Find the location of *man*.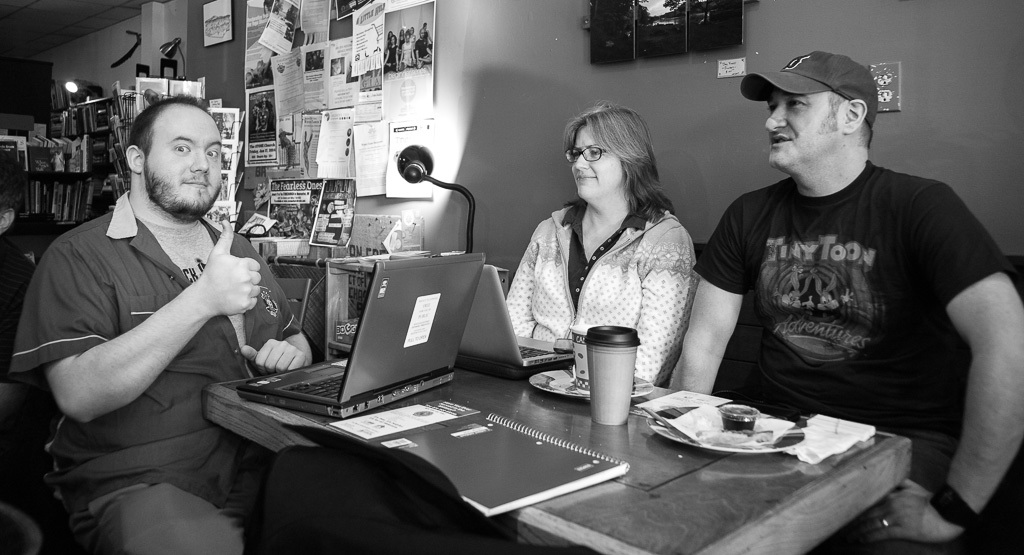
Location: bbox=[9, 95, 323, 554].
